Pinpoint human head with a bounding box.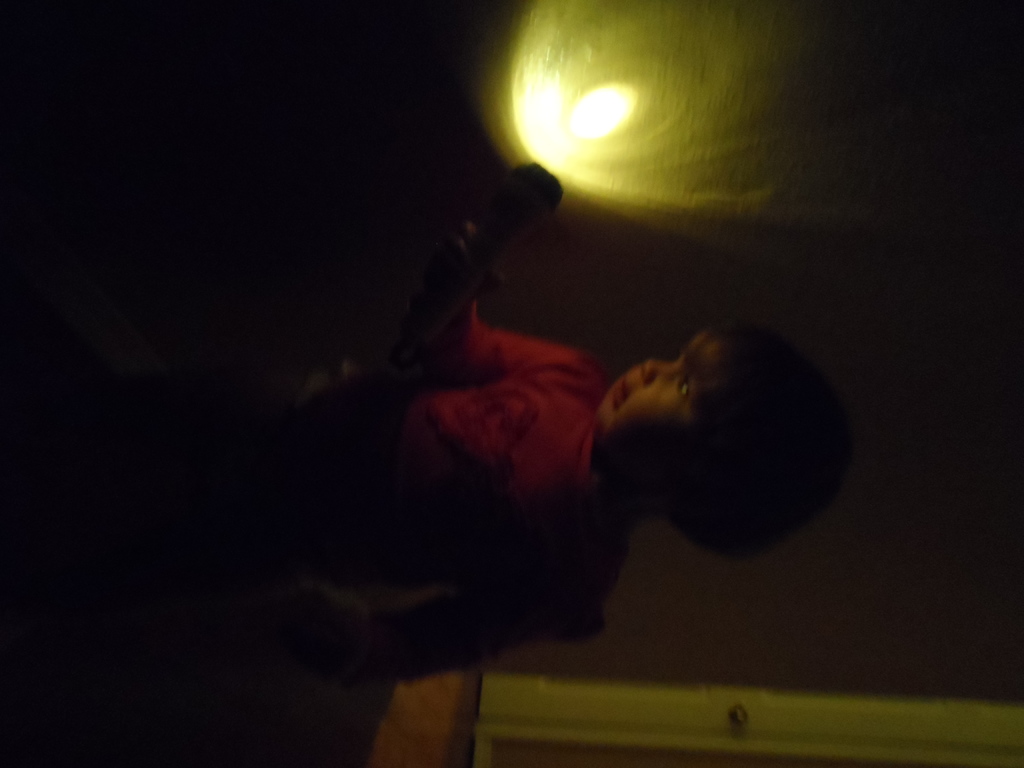
l=584, t=322, r=851, b=568.
